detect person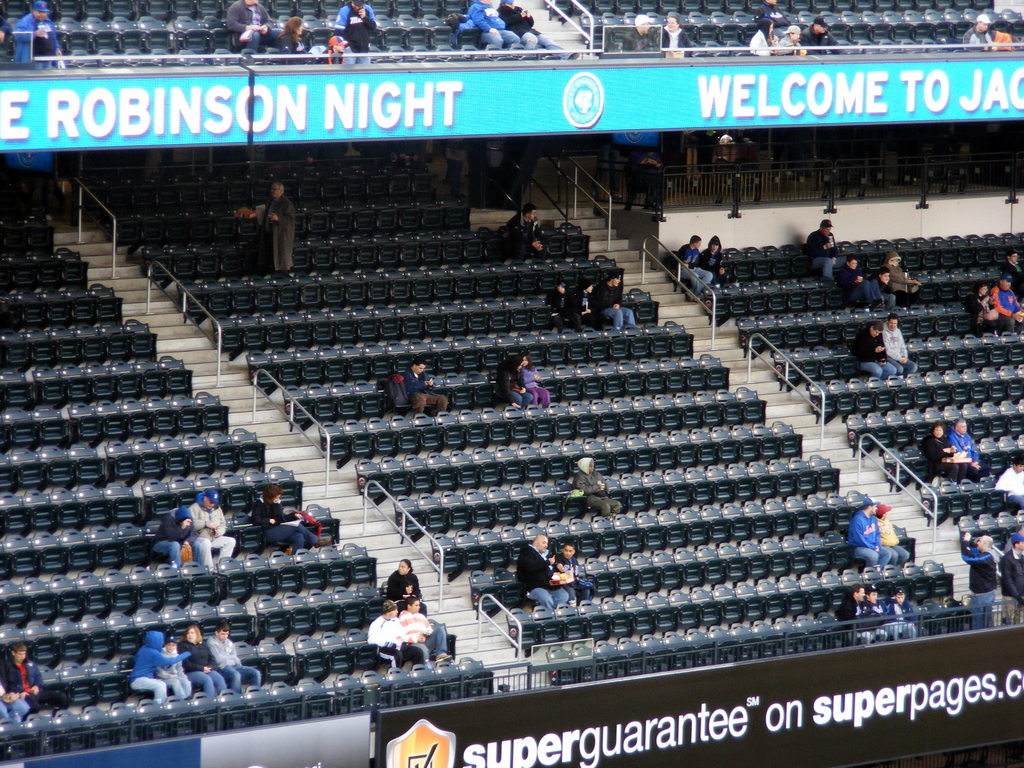
x1=961 y1=13 x2=999 y2=54
